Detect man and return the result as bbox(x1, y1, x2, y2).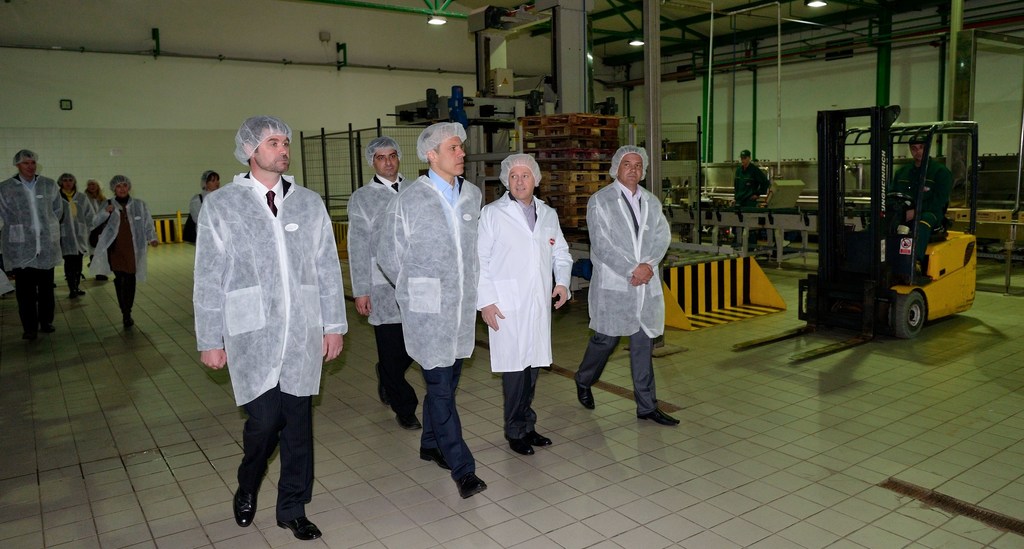
bbox(887, 134, 950, 266).
